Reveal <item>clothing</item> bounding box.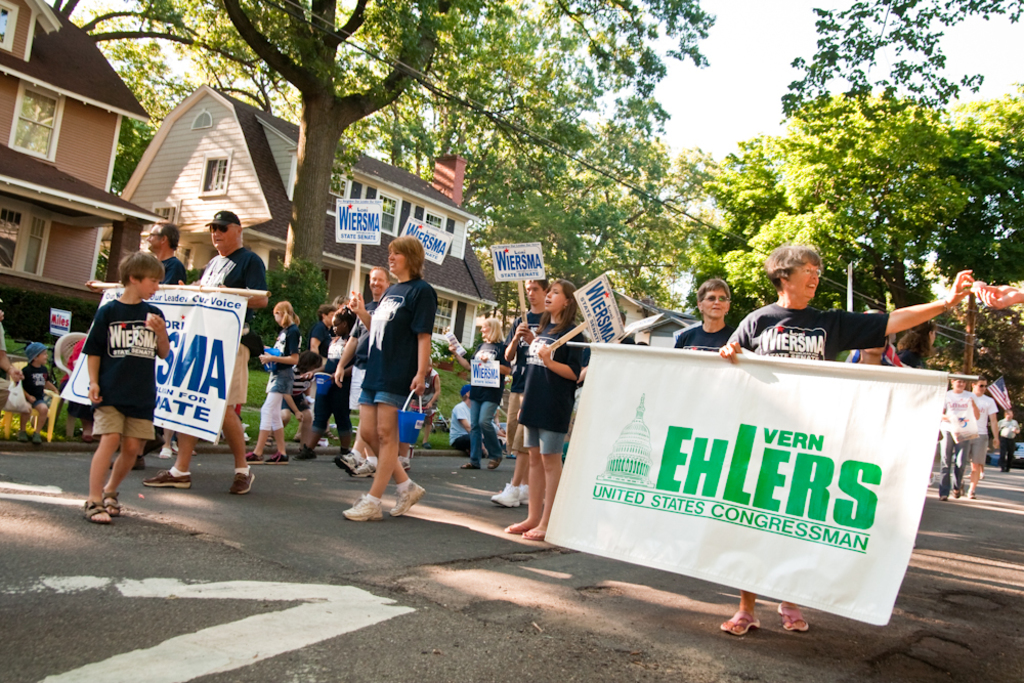
Revealed: bbox=(150, 256, 186, 288).
